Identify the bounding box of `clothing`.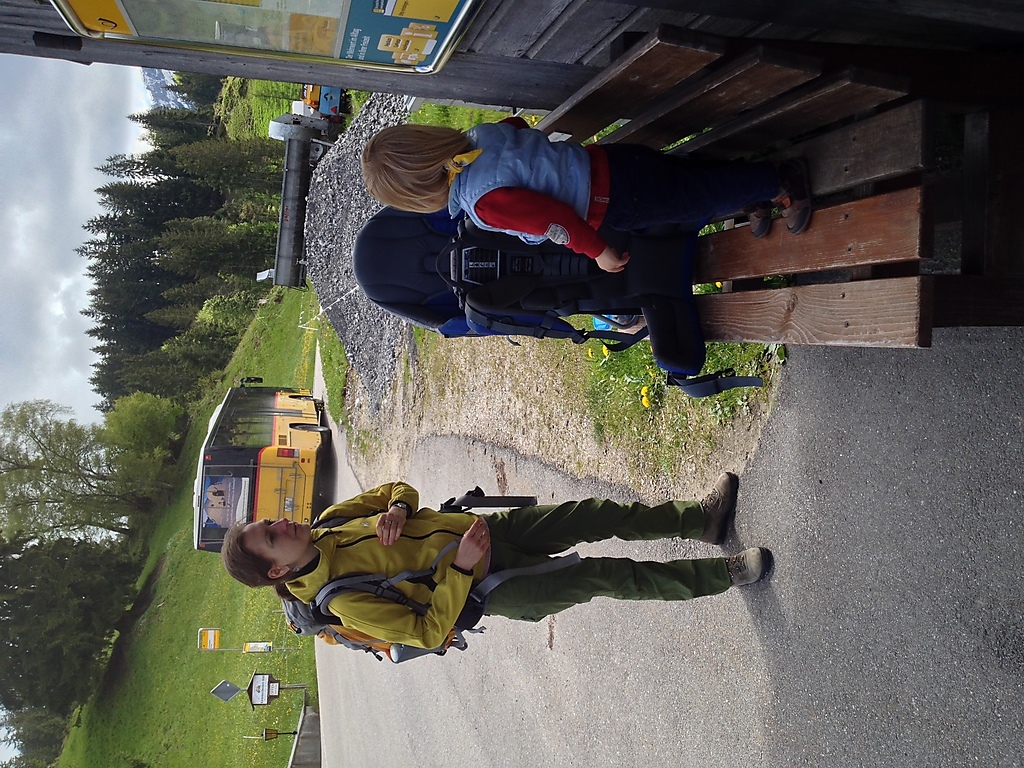
crop(442, 117, 790, 261).
